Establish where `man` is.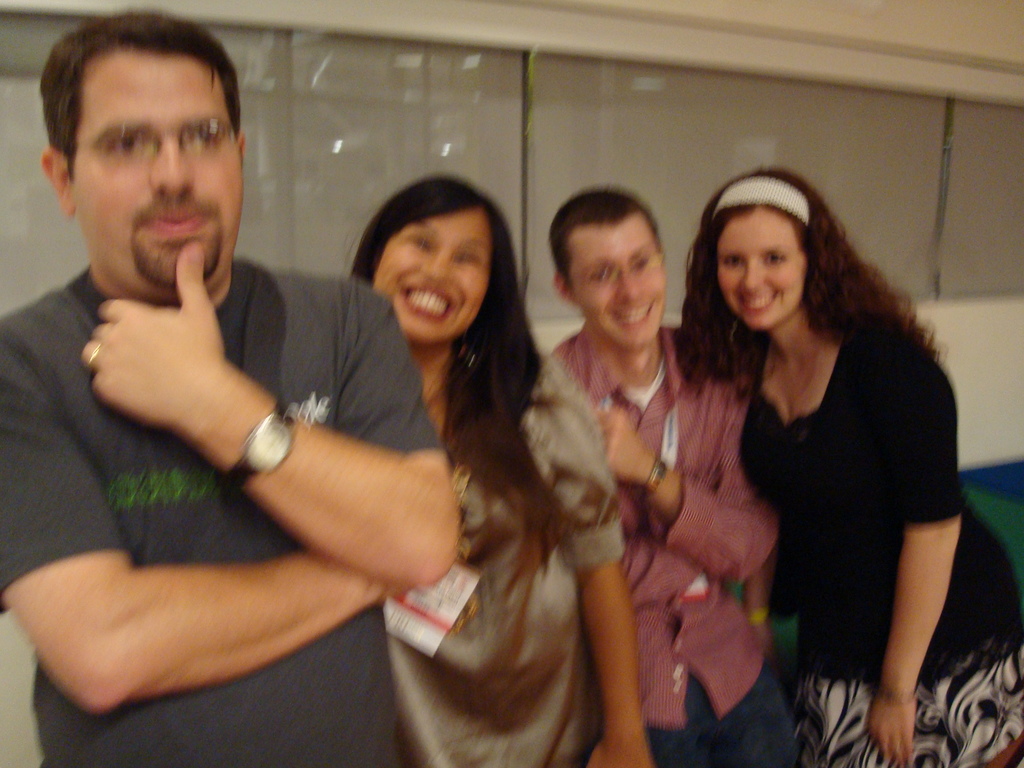
Established at <box>0,11,462,767</box>.
